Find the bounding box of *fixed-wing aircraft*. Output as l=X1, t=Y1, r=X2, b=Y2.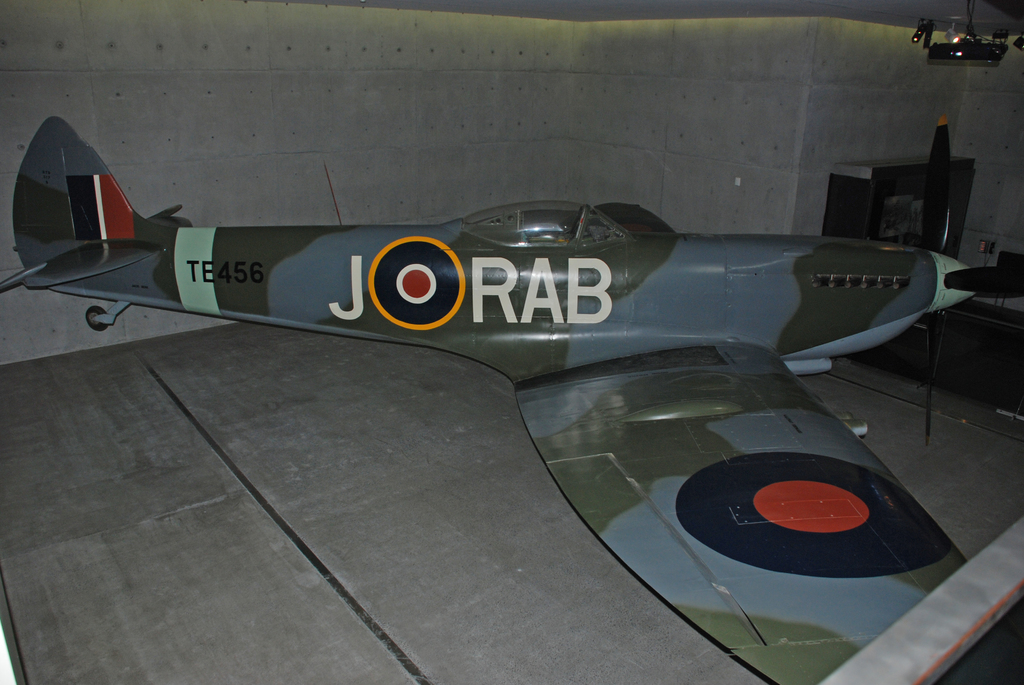
l=1, t=117, r=1023, b=684.
